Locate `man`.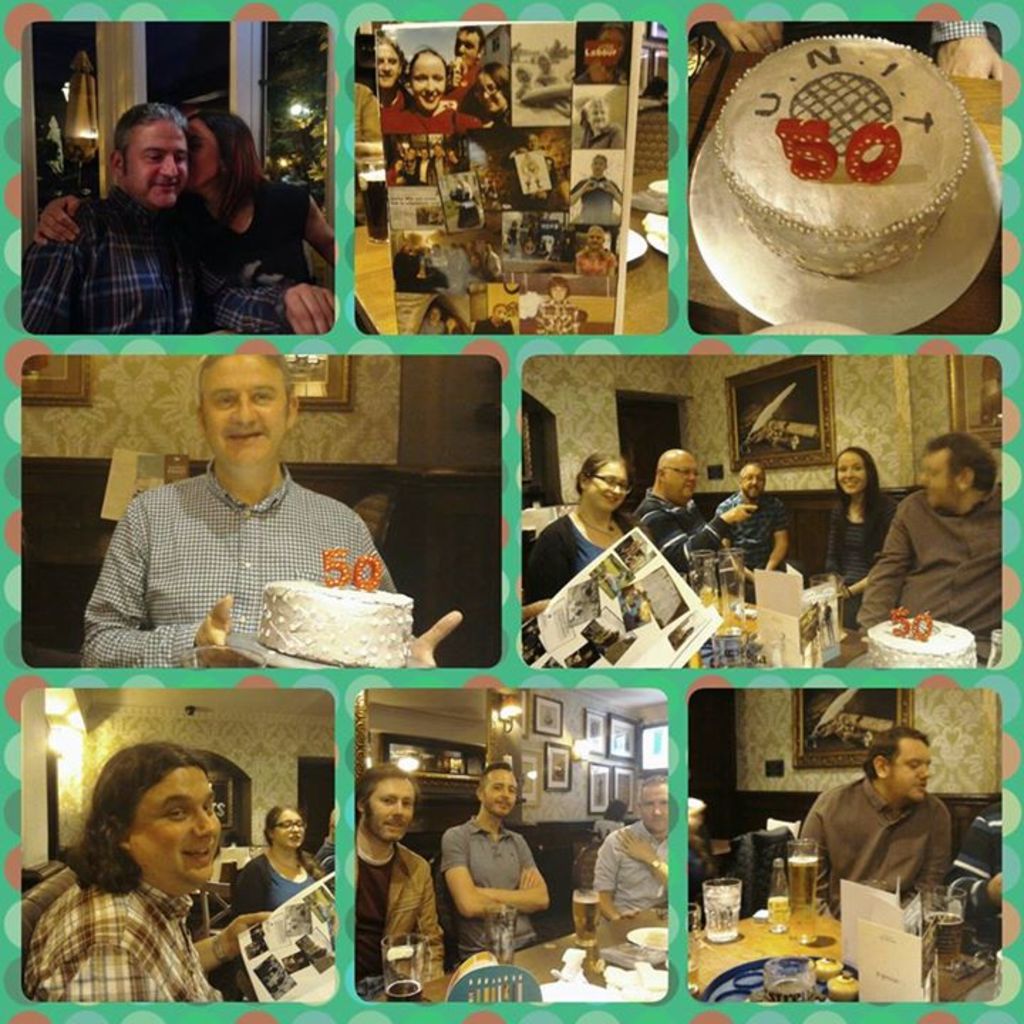
Bounding box: <region>624, 449, 757, 573</region>.
